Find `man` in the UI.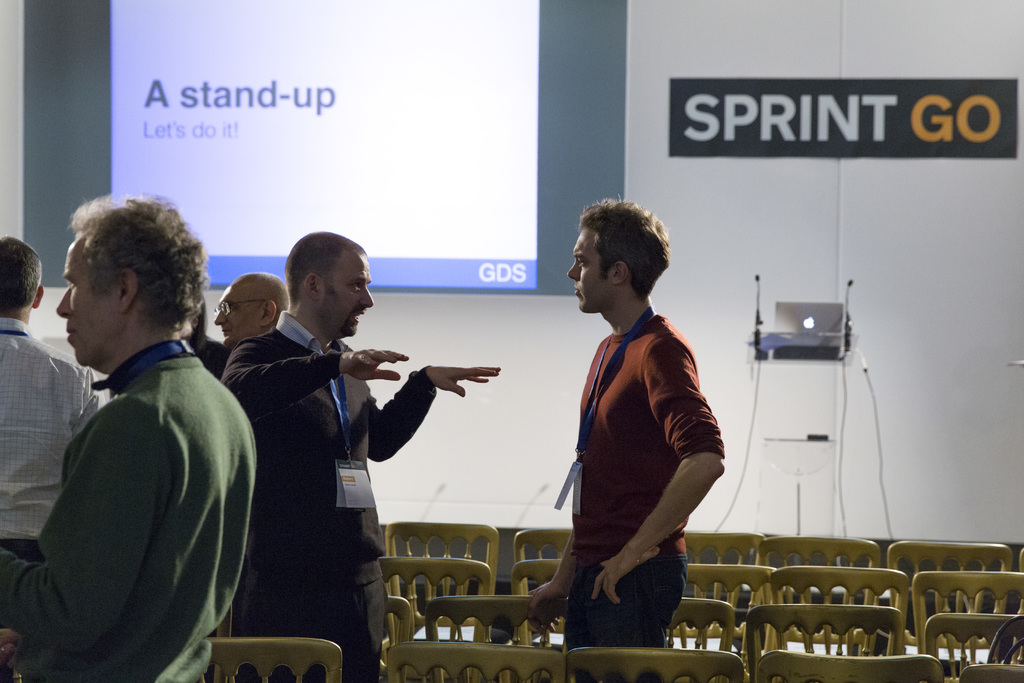
UI element at 8:176:266:682.
